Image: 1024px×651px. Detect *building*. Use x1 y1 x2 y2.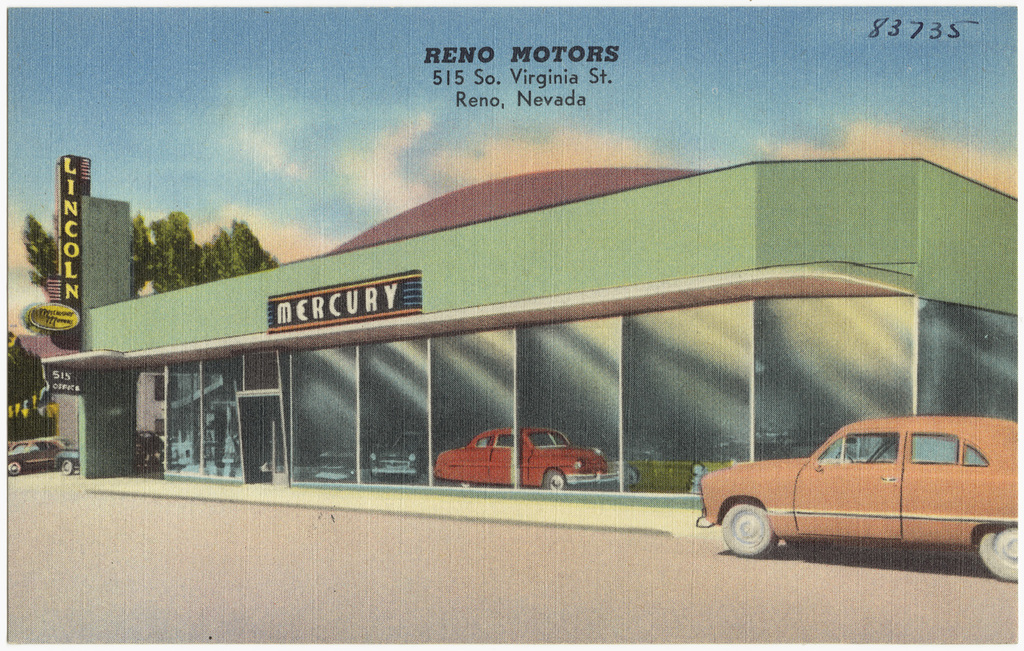
8 154 1016 510.
